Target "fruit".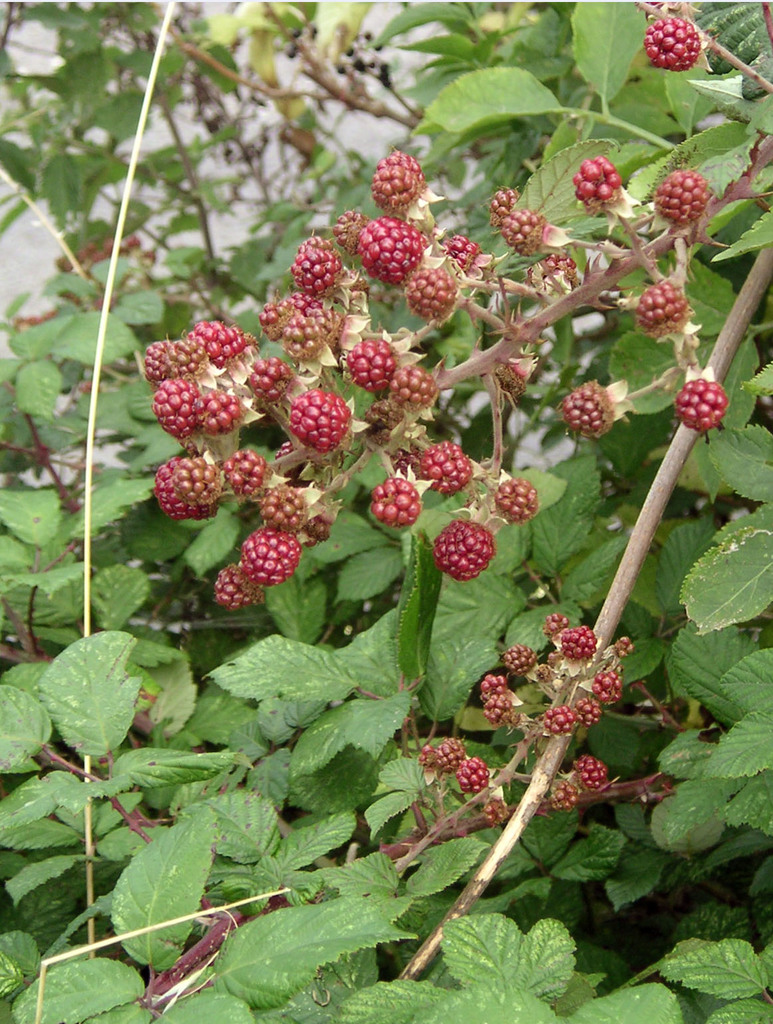
Target region: {"x1": 638, "y1": 281, "x2": 687, "y2": 336}.
